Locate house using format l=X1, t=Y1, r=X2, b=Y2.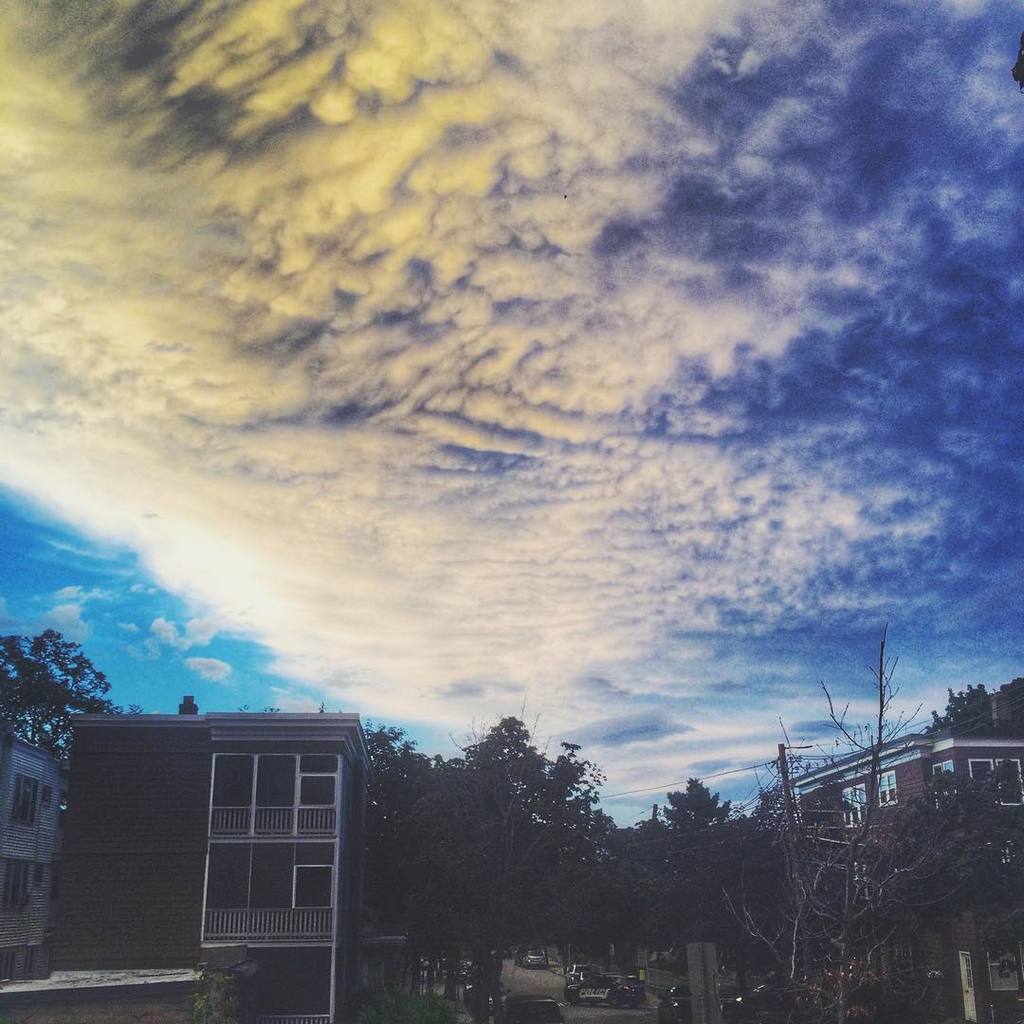
l=787, t=735, r=1023, b=863.
